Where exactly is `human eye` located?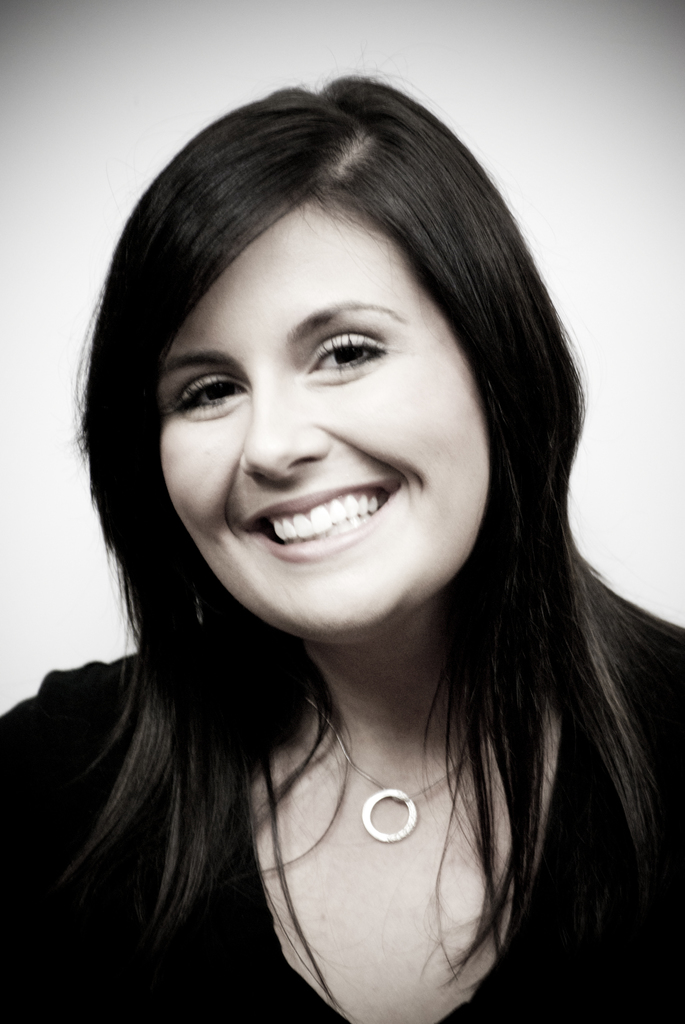
Its bounding box is box=[298, 324, 394, 382].
